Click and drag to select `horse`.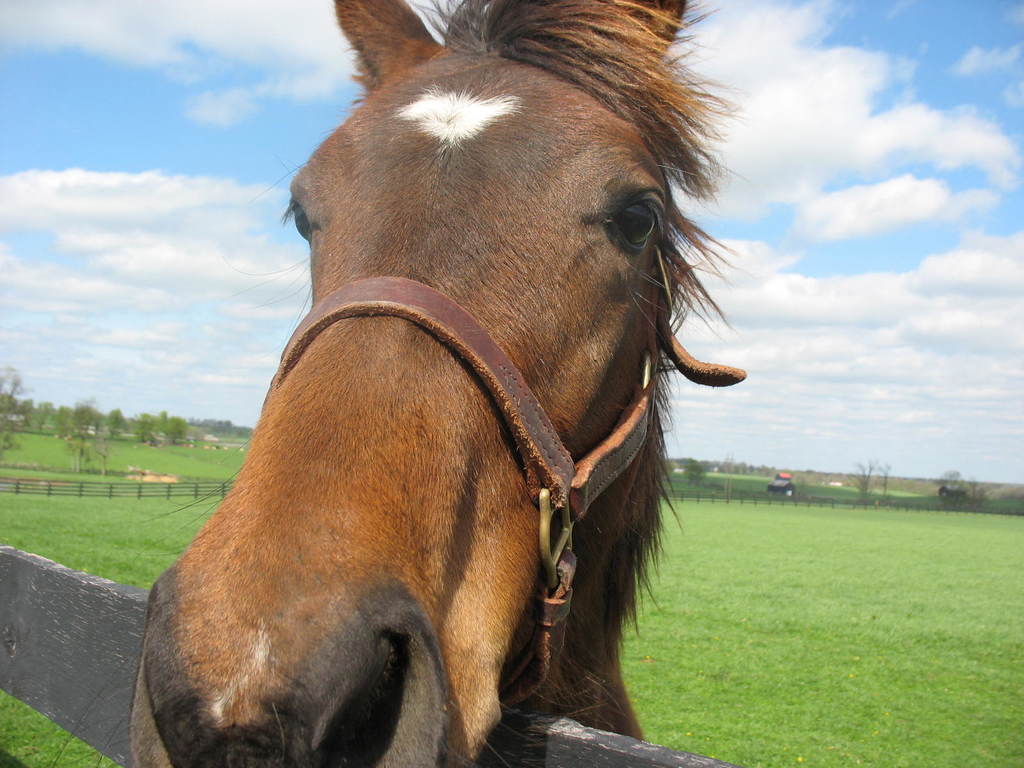
Selection: Rect(113, 0, 747, 764).
